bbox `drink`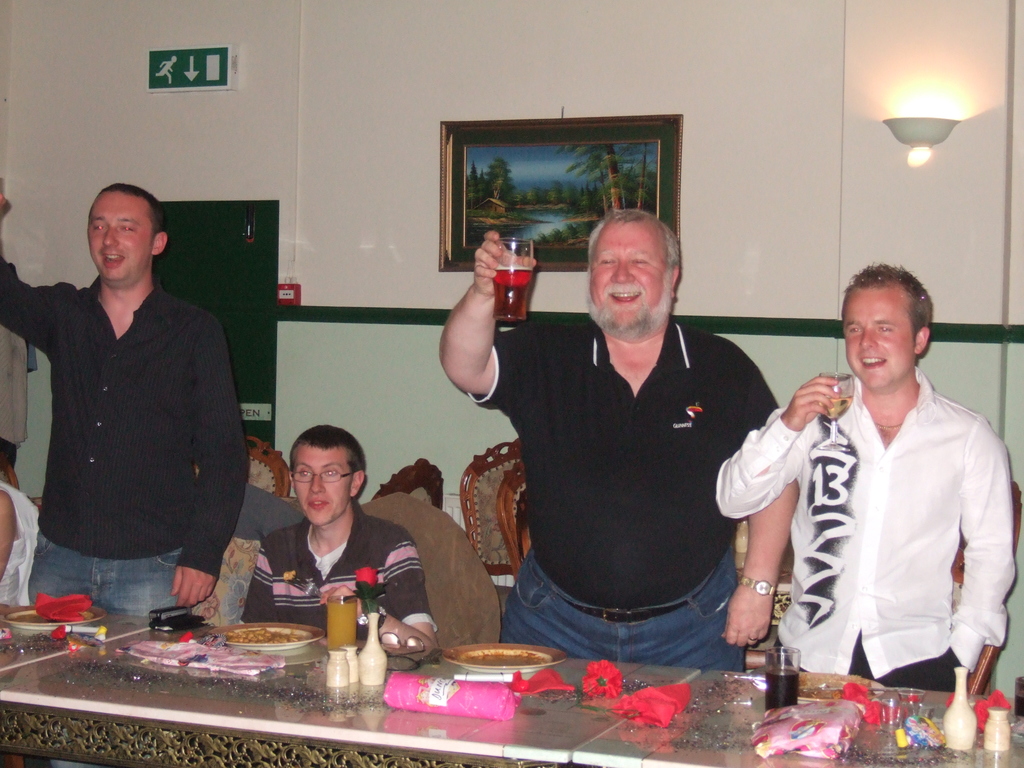
(820, 396, 852, 424)
